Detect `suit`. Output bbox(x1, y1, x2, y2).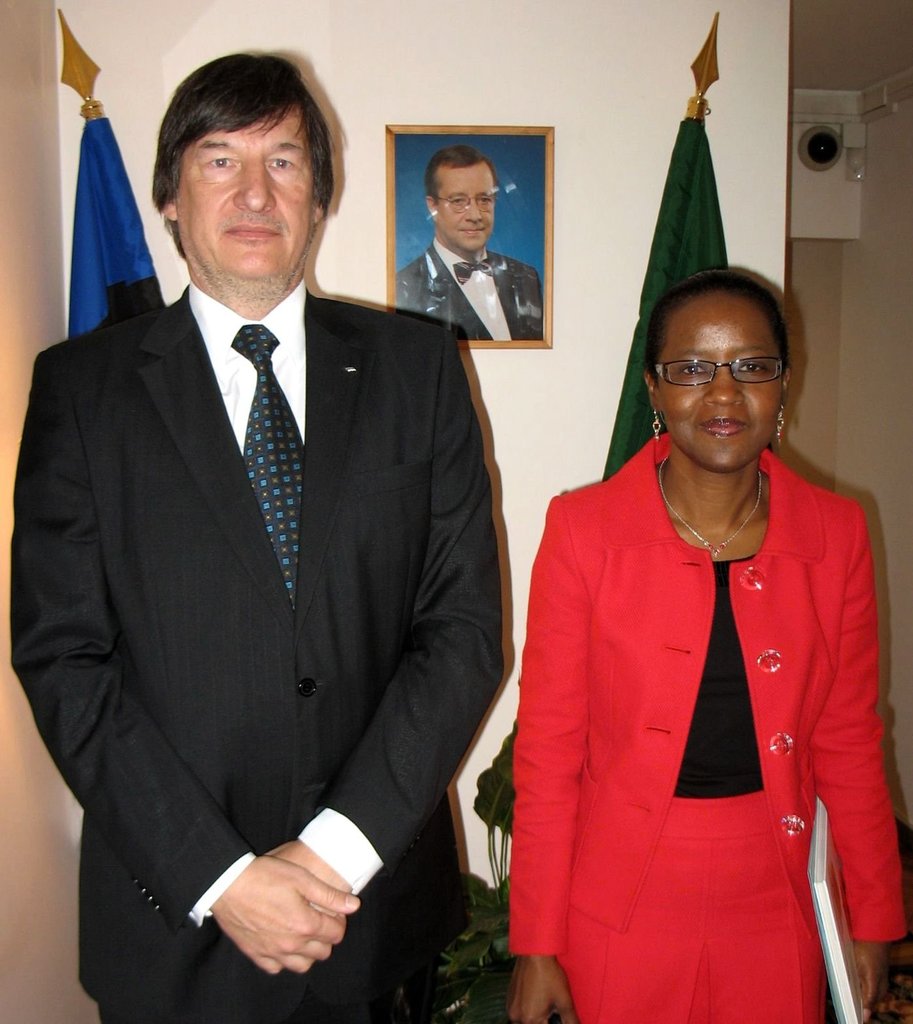
bbox(394, 239, 540, 339).
